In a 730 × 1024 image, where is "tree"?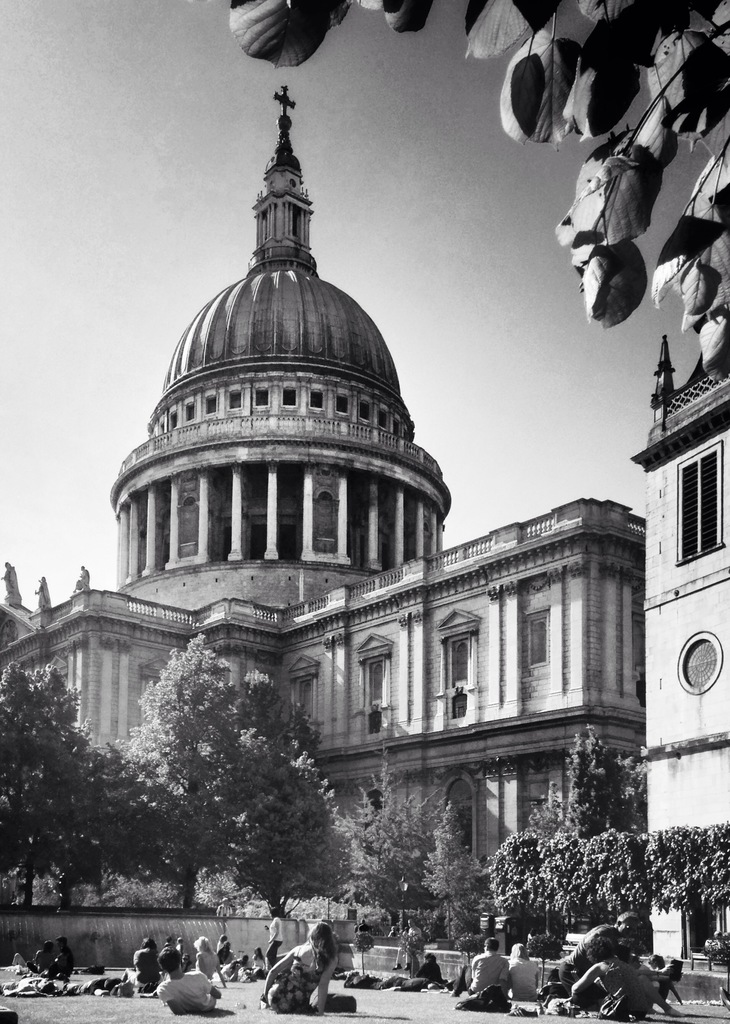
Rect(6, 656, 121, 925).
